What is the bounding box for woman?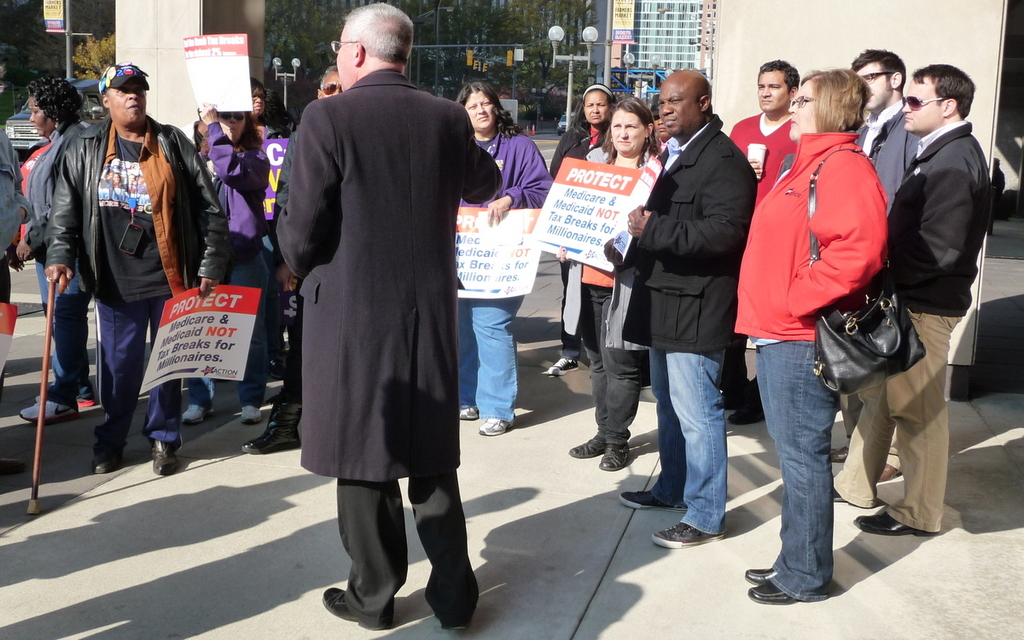
bbox=(103, 168, 115, 186).
